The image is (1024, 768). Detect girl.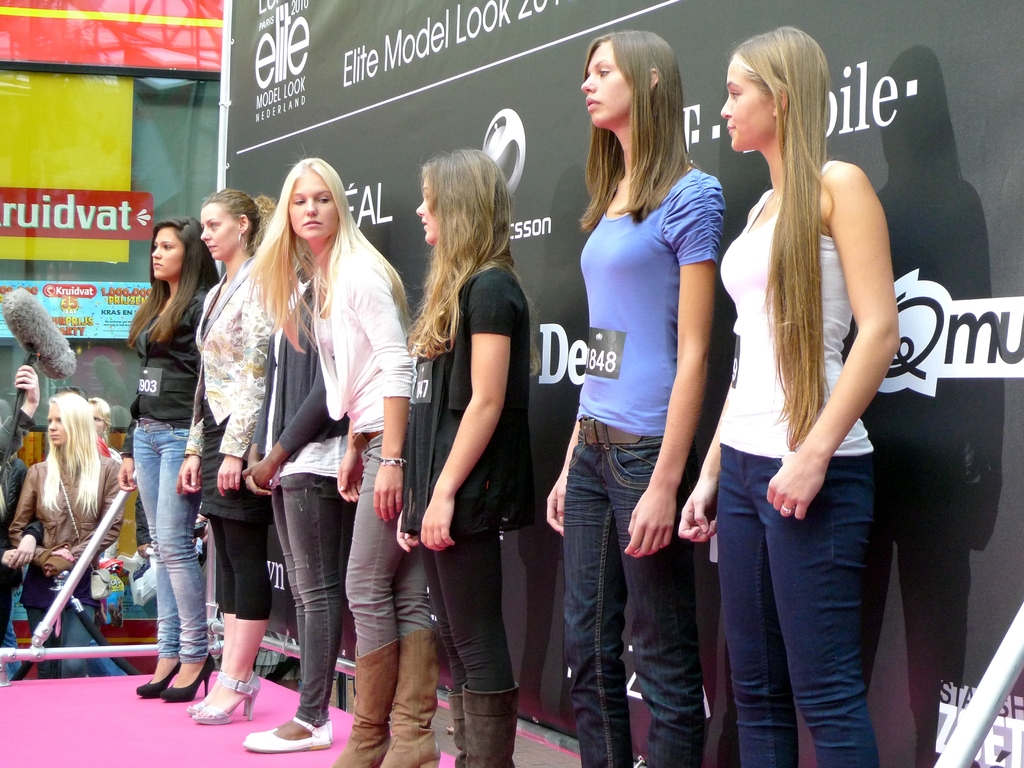
Detection: x1=114, y1=218, x2=222, y2=704.
